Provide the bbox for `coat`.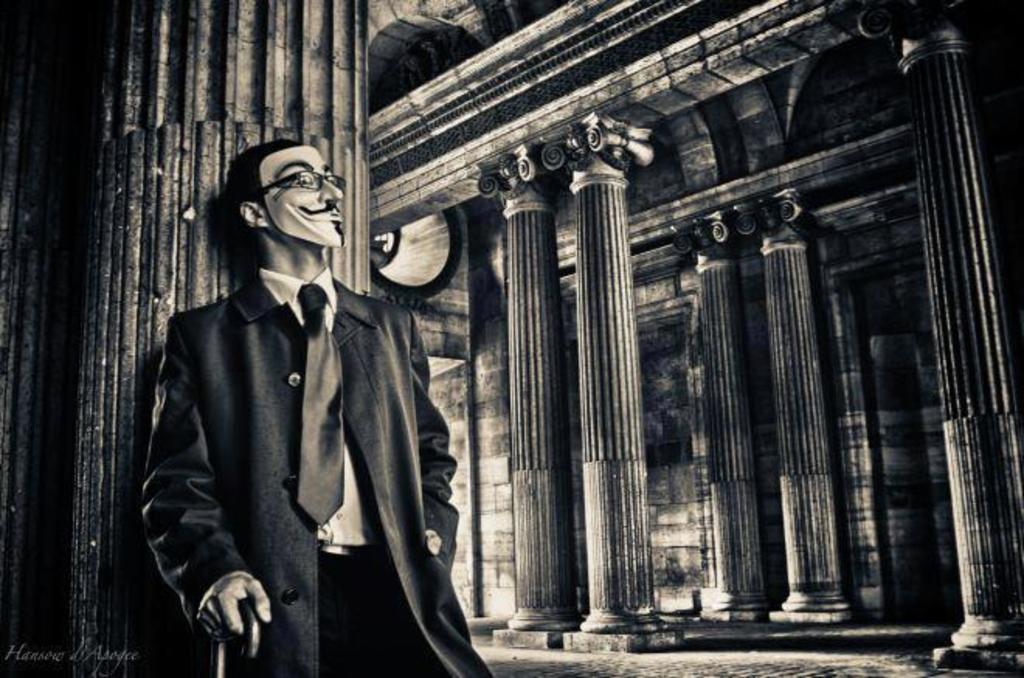
l=149, t=265, r=504, b=676.
